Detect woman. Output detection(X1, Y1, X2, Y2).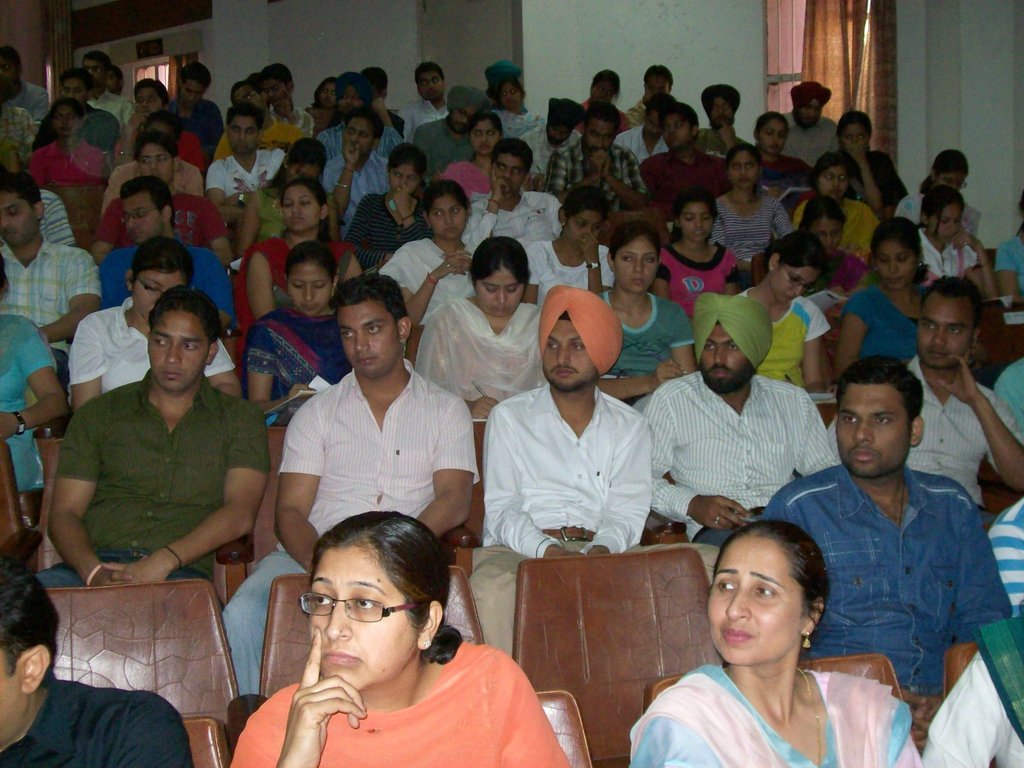
detection(200, 506, 580, 766).
